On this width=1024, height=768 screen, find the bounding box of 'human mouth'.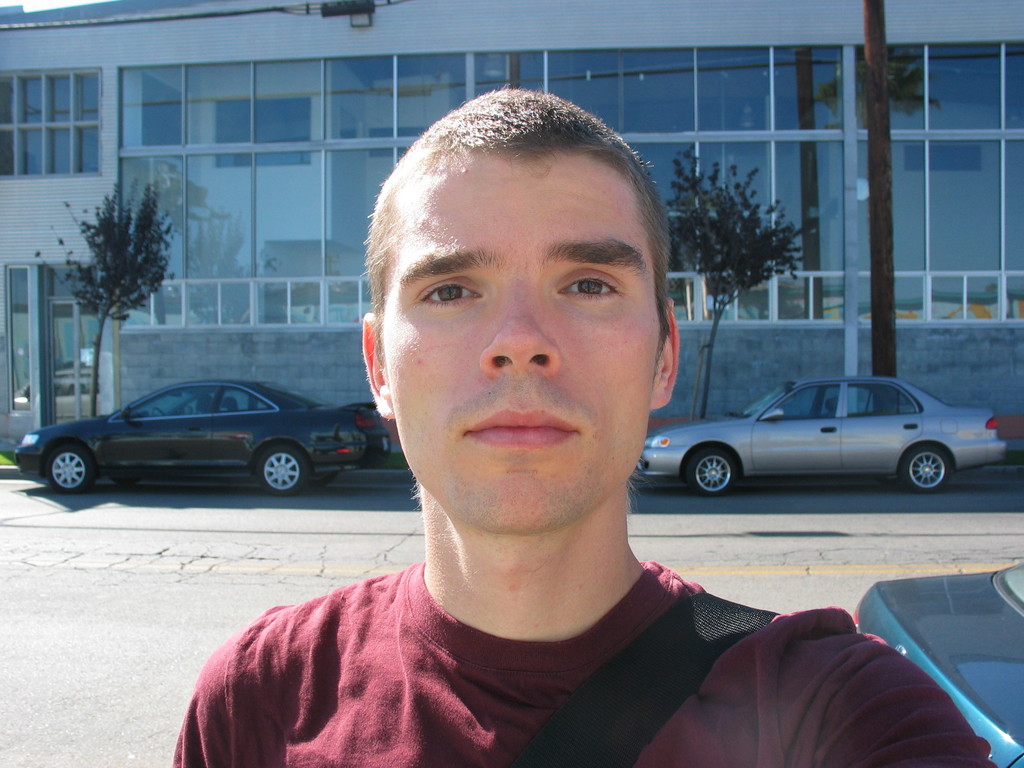
Bounding box: box(462, 399, 582, 455).
